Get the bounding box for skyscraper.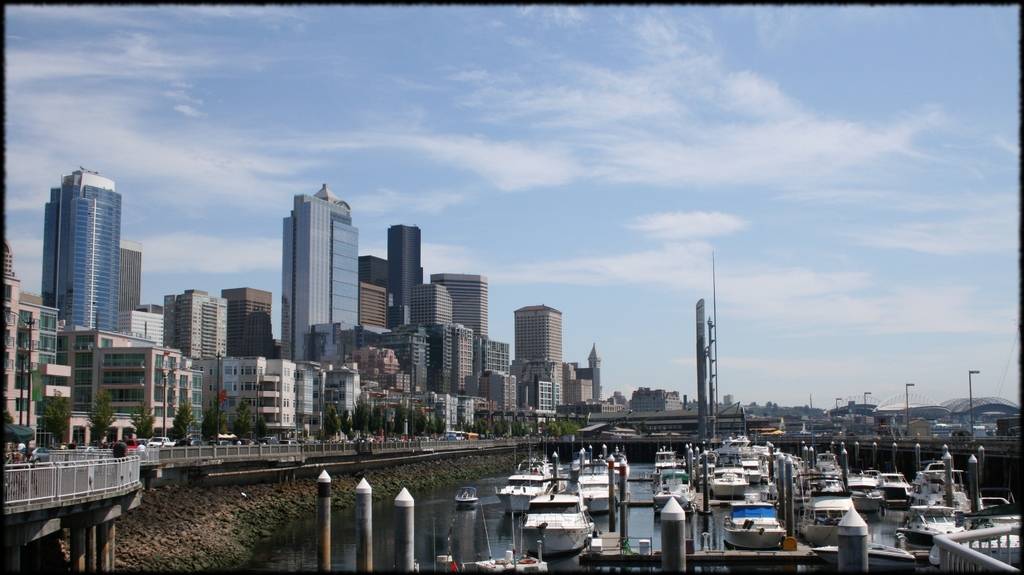
[42, 159, 122, 341].
